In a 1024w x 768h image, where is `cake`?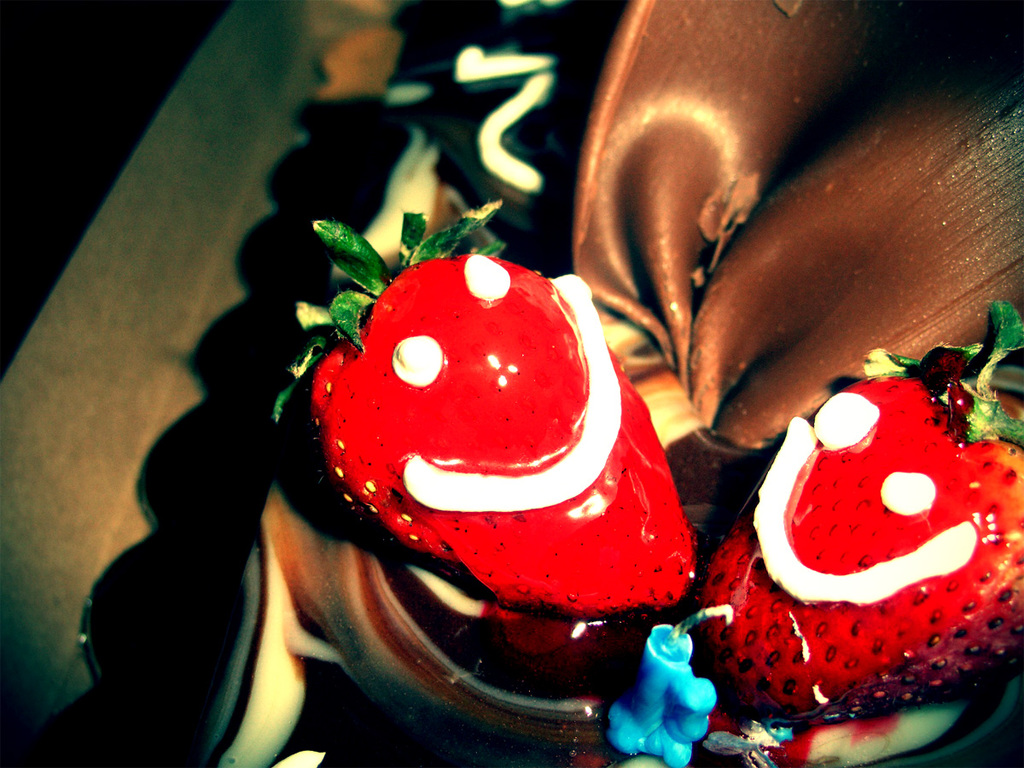
<region>44, 0, 1023, 767</region>.
